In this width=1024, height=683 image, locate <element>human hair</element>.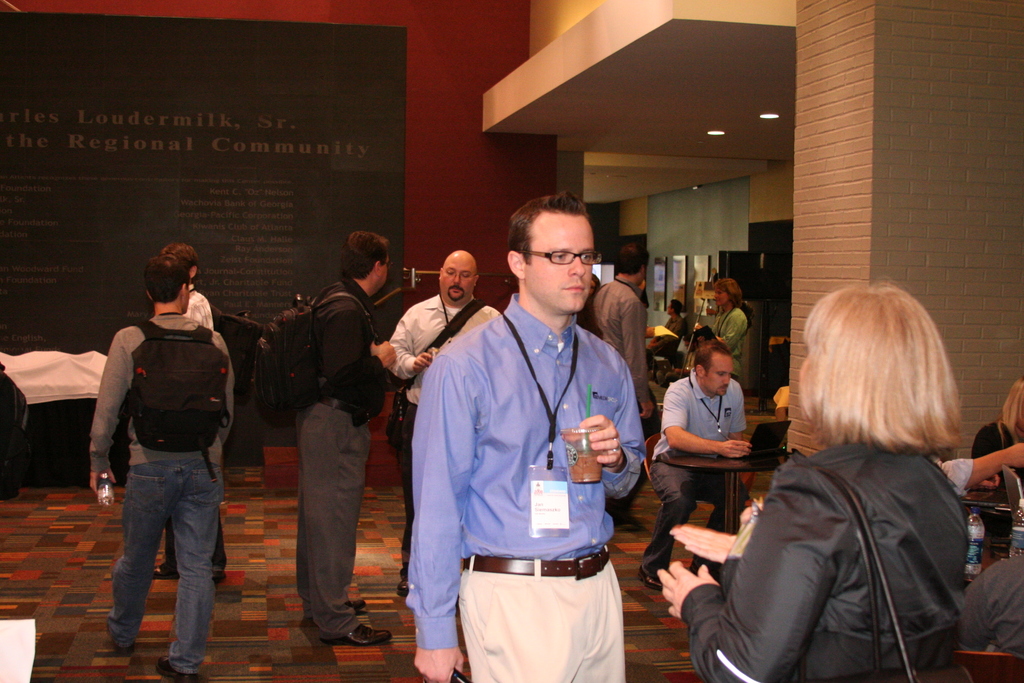
Bounding box: select_region(799, 279, 963, 451).
